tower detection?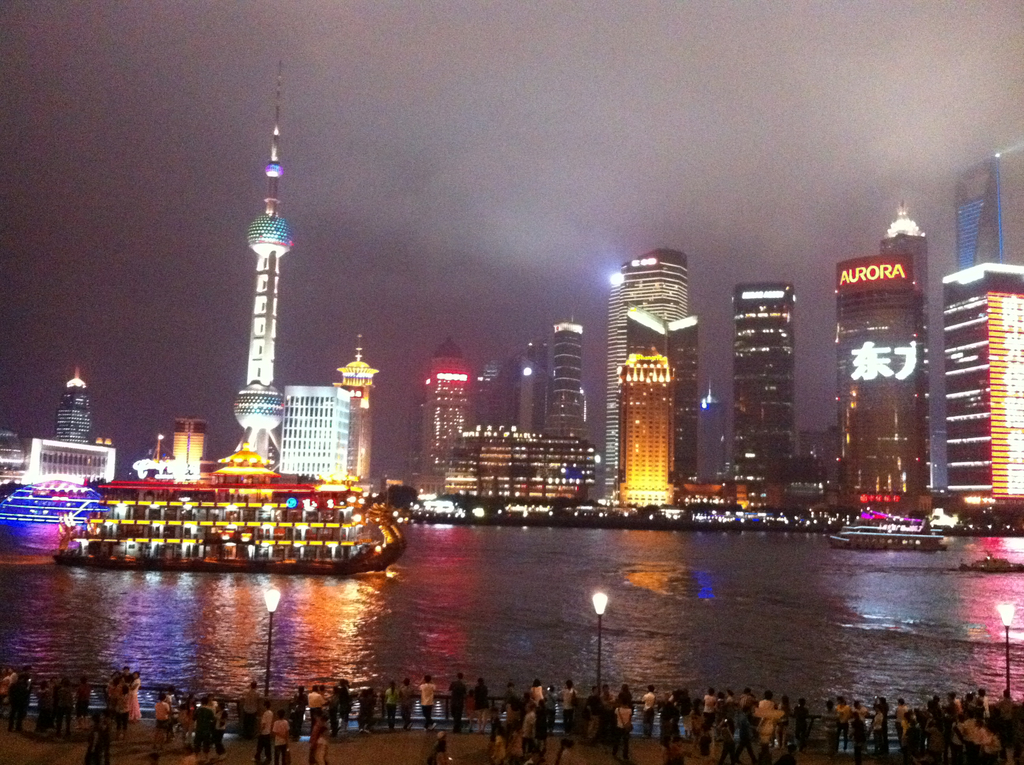
(330,327,370,475)
